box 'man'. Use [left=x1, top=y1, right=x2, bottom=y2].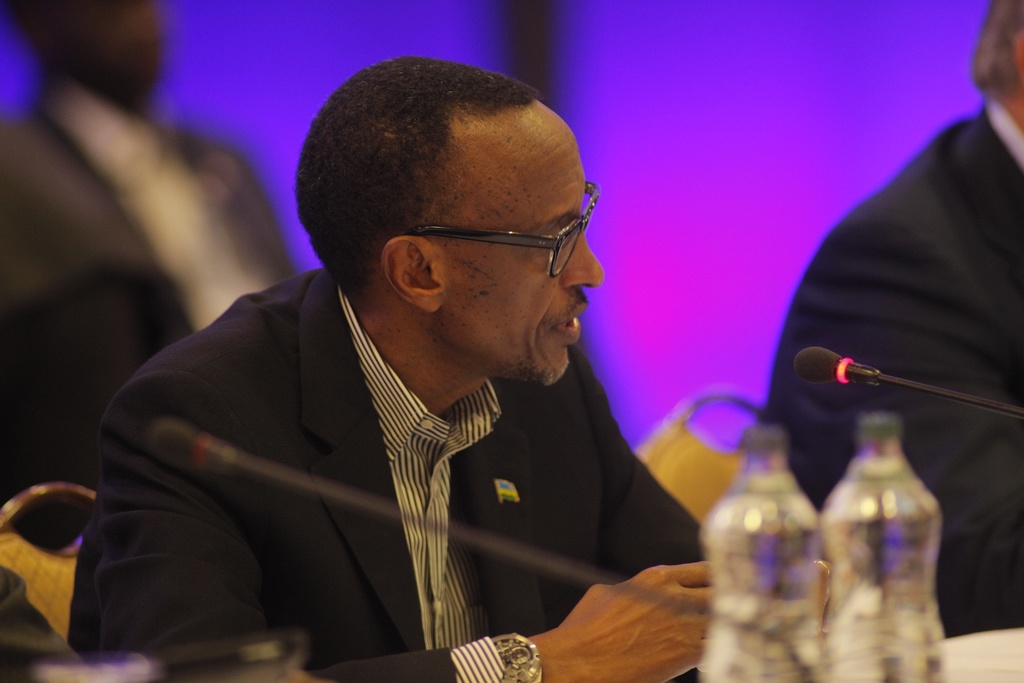
[left=0, top=0, right=300, bottom=545].
